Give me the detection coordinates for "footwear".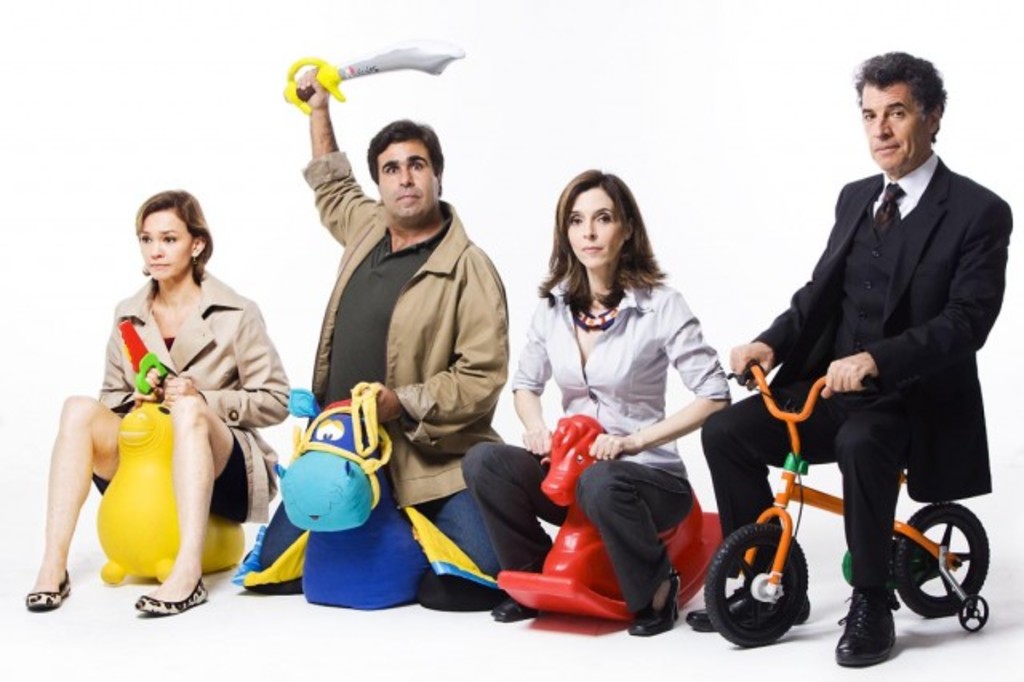
686, 589, 810, 629.
